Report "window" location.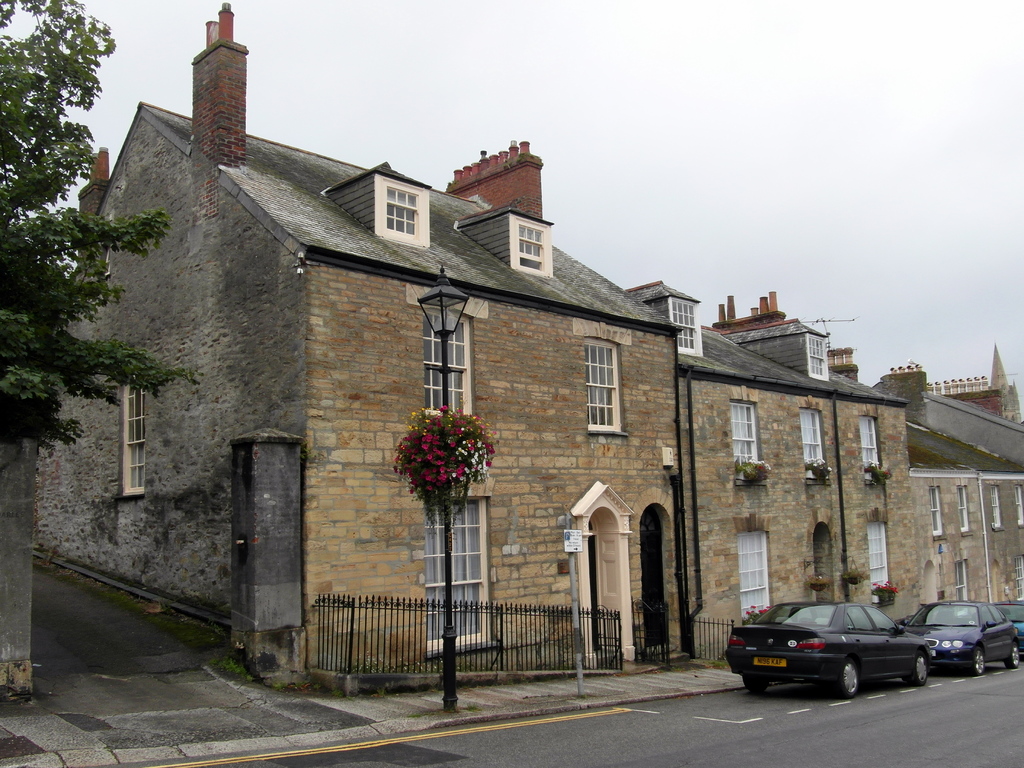
Report: left=953, top=484, right=970, bottom=537.
